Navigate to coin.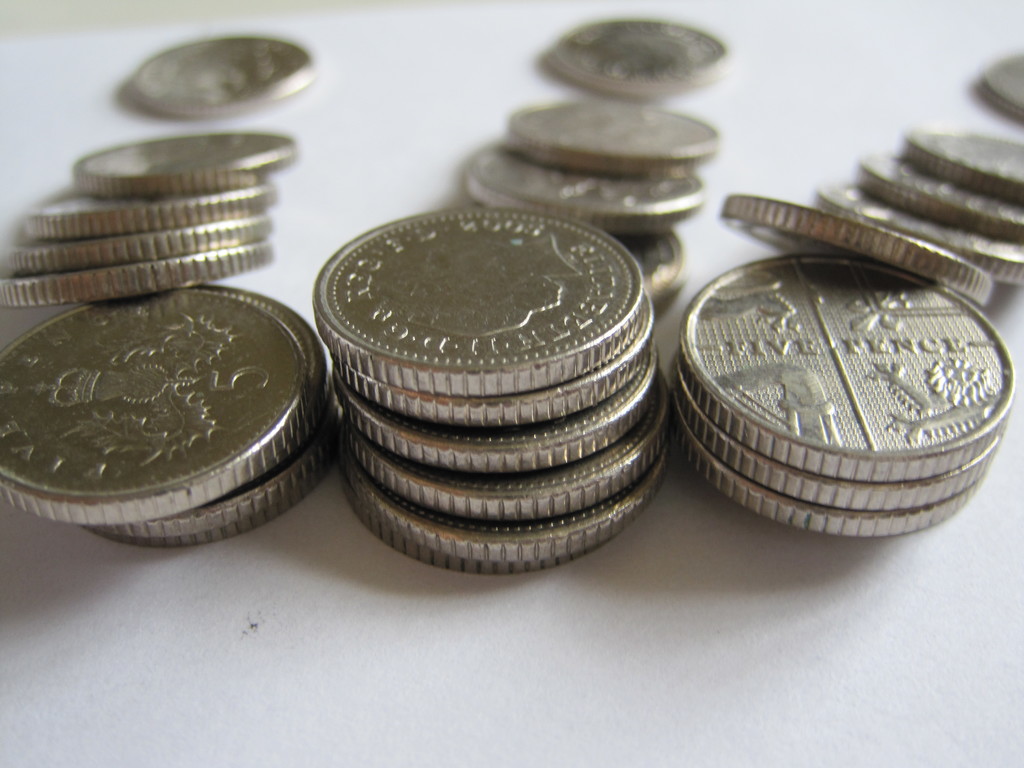
Navigation target: [71,128,297,197].
